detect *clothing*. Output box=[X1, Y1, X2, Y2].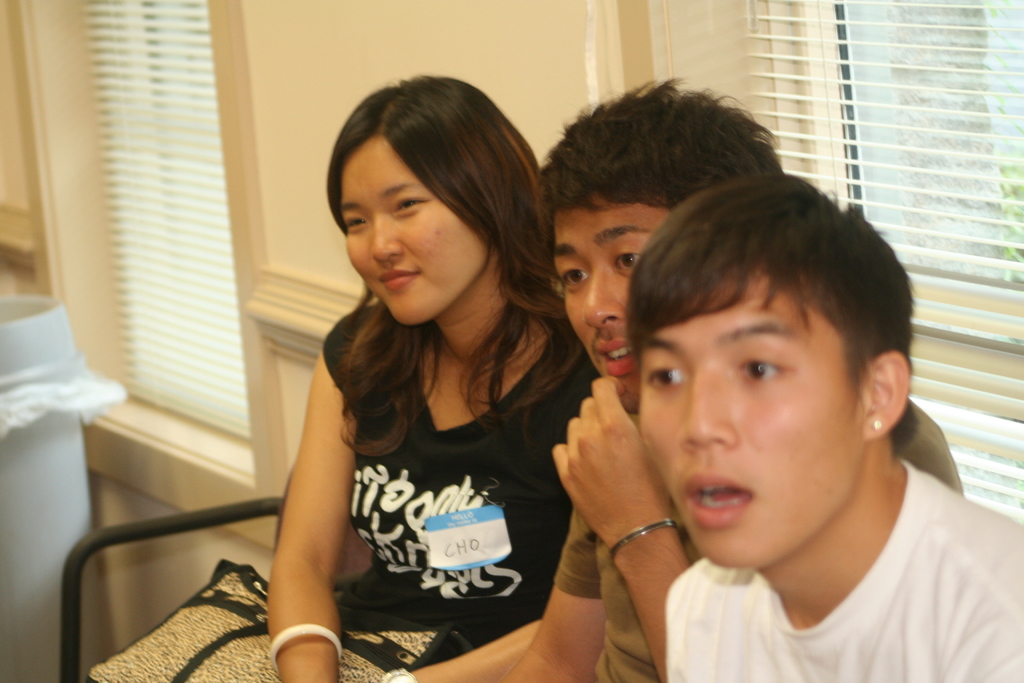
box=[663, 444, 1023, 682].
